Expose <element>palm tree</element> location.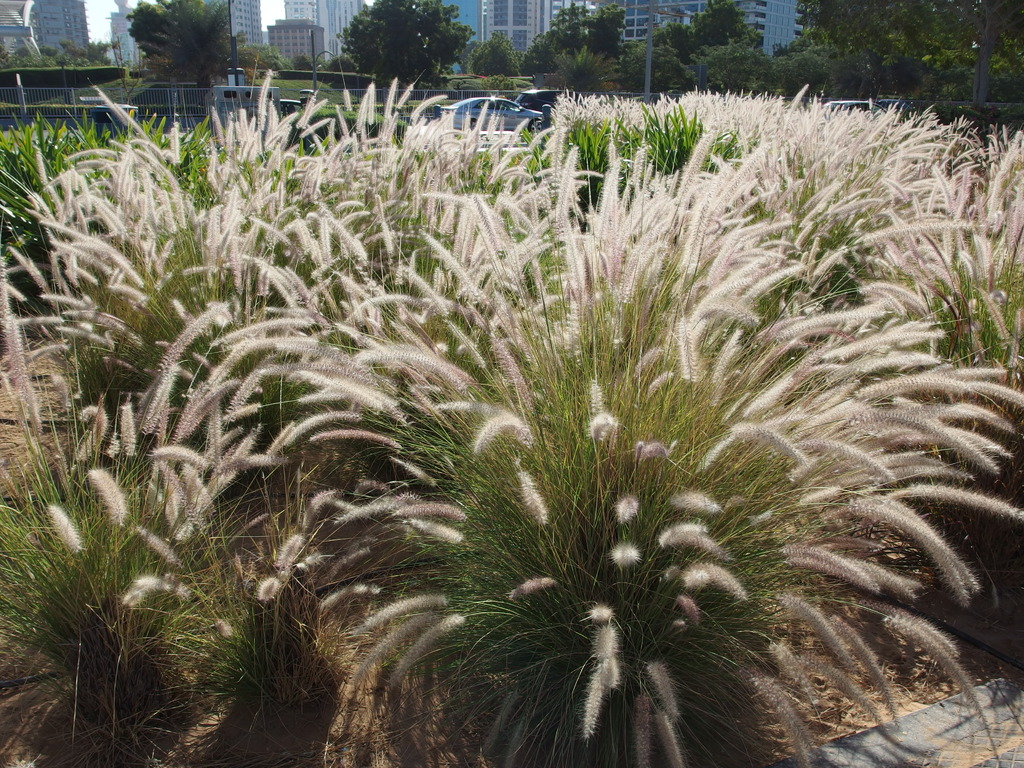
Exposed at l=917, t=42, r=963, b=104.
